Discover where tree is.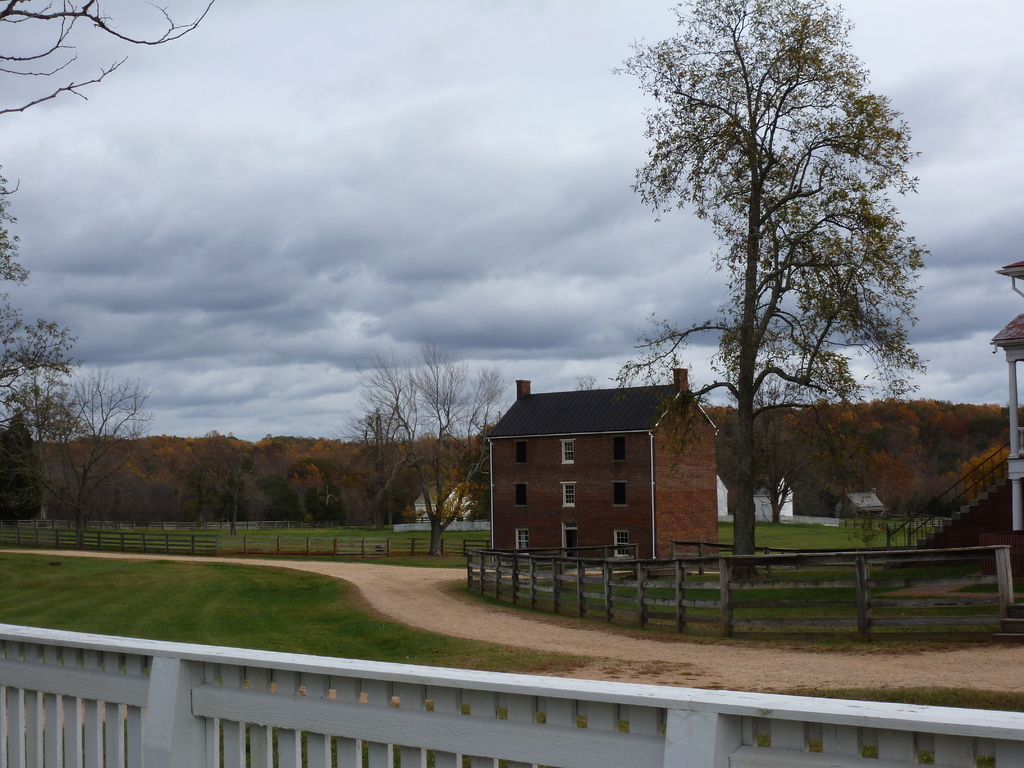
Discovered at locate(0, 161, 84, 447).
